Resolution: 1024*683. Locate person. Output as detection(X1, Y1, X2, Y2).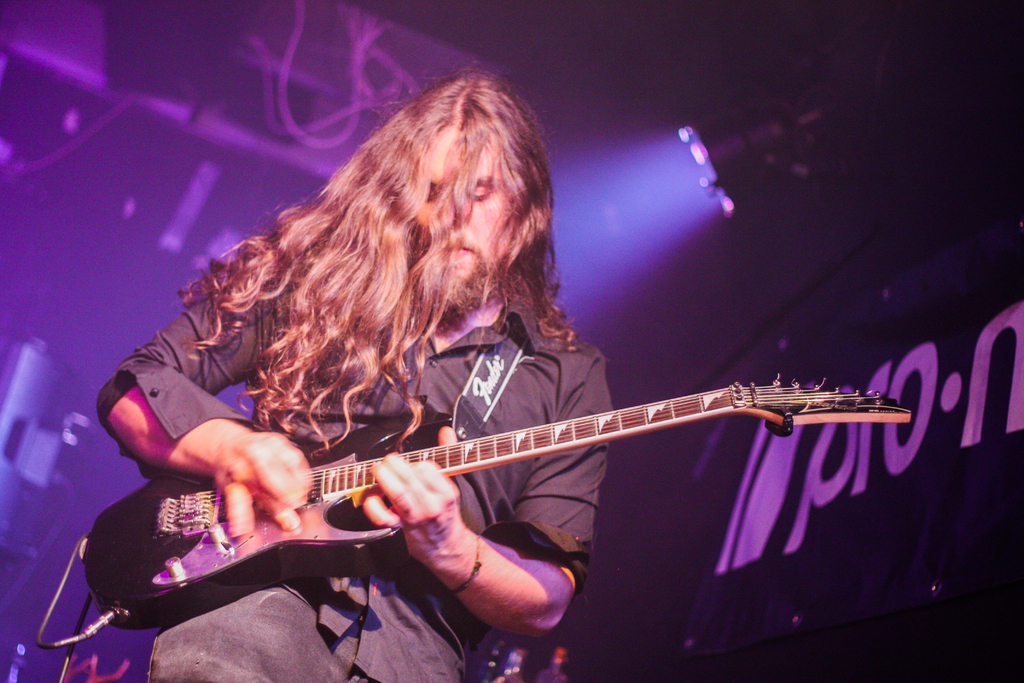
detection(280, 249, 842, 664).
